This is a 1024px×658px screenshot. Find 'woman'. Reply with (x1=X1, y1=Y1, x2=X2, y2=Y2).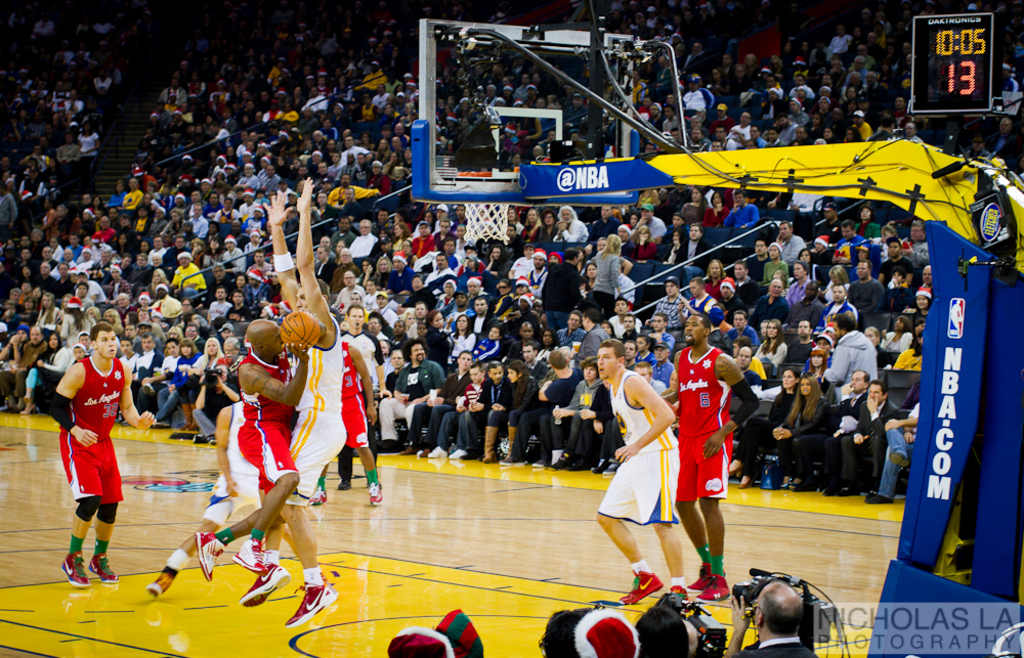
(x1=446, y1=315, x2=473, y2=368).
